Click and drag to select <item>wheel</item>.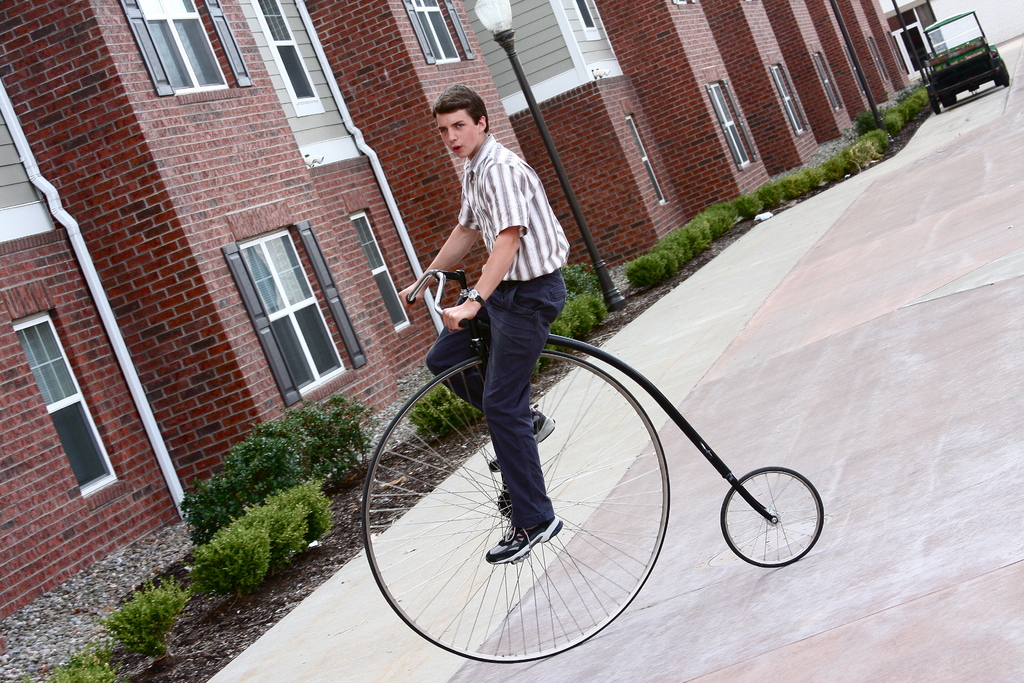
Selection: box(359, 352, 670, 661).
